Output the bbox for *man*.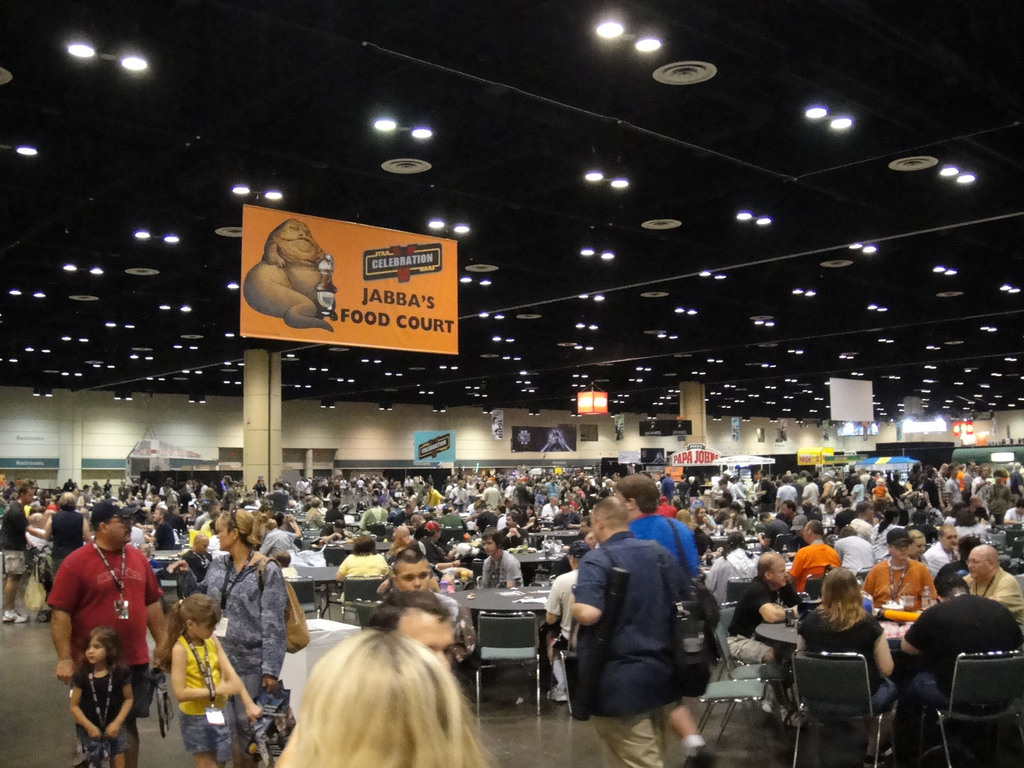
select_region(321, 520, 356, 543).
